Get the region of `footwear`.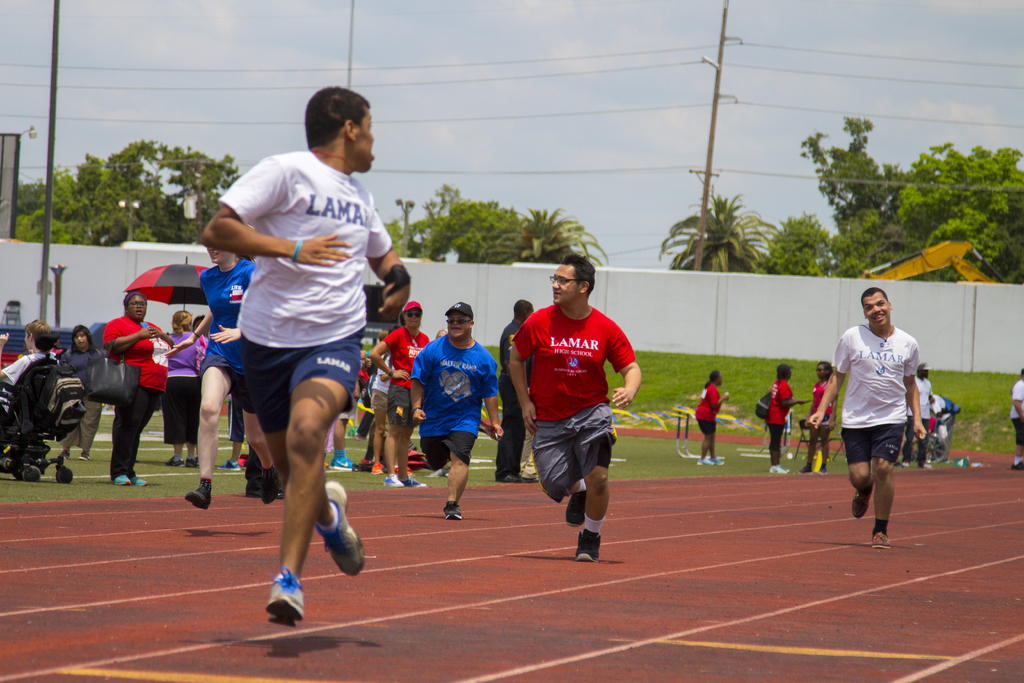
crop(1013, 460, 1023, 475).
